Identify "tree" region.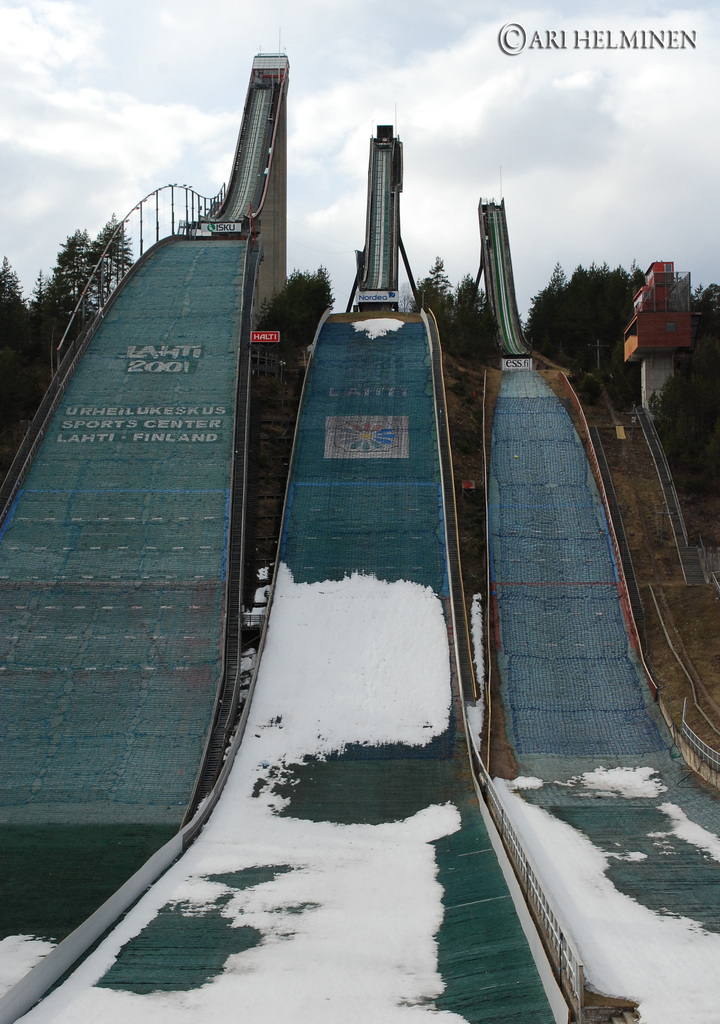
Region: BBox(0, 207, 131, 461).
